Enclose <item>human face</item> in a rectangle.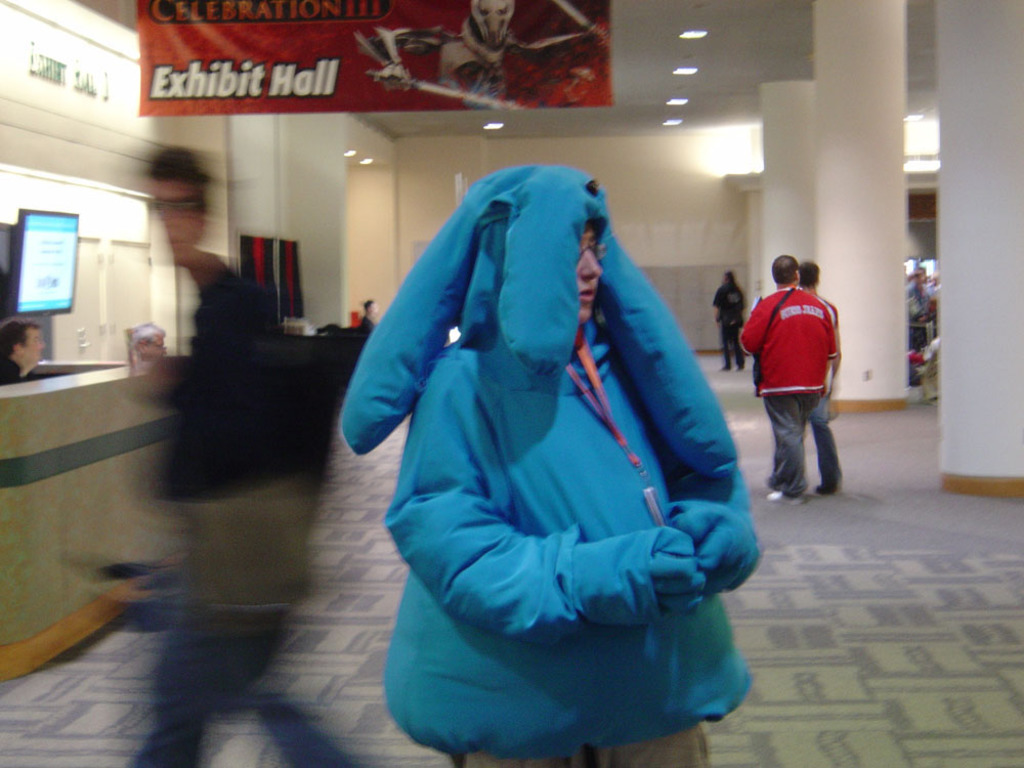
915 271 924 283.
